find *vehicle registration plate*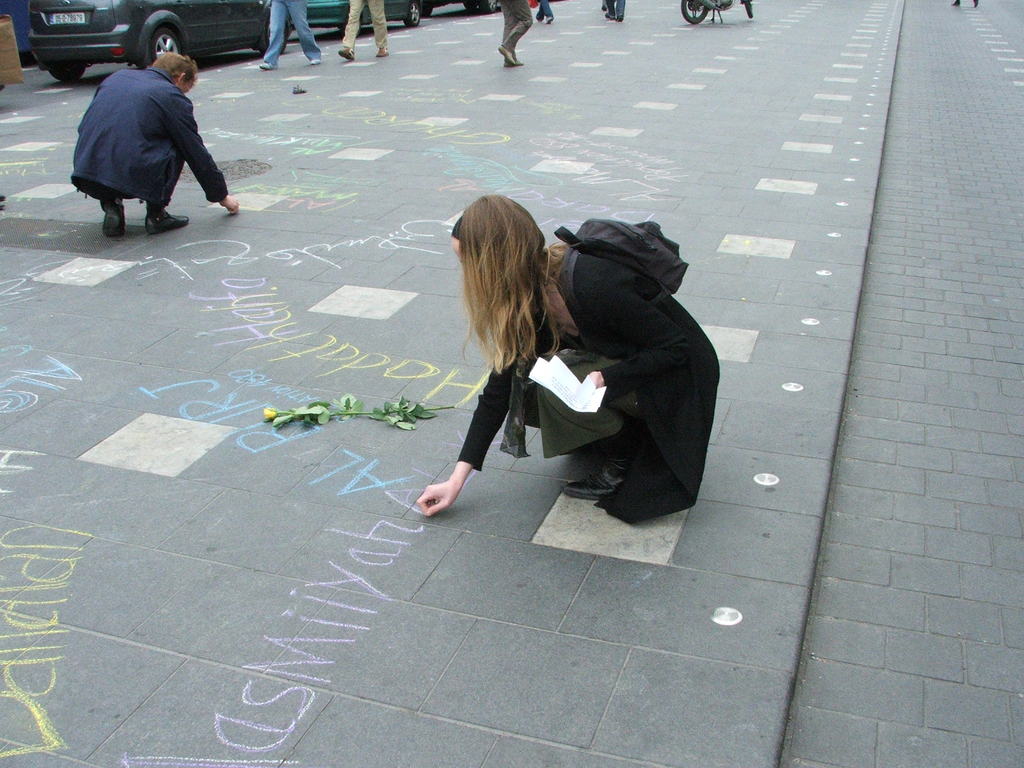
[x1=48, y1=14, x2=83, y2=28]
